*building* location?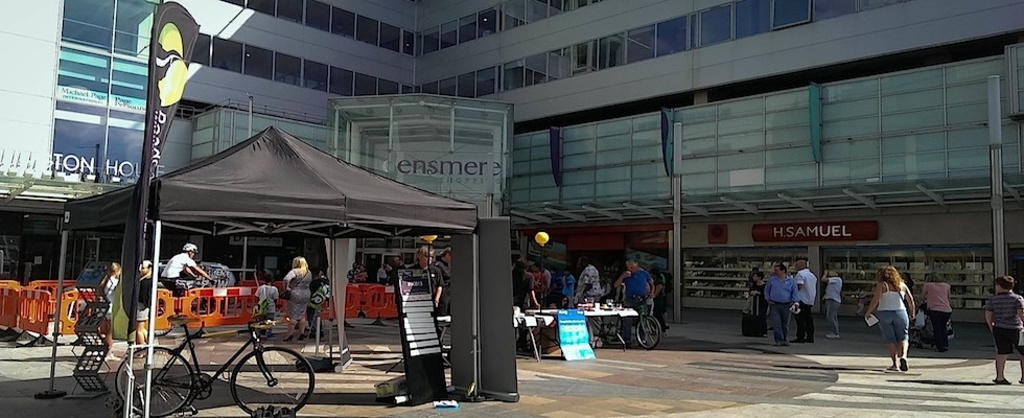
pyautogui.locateOnScreen(0, 0, 1023, 325)
